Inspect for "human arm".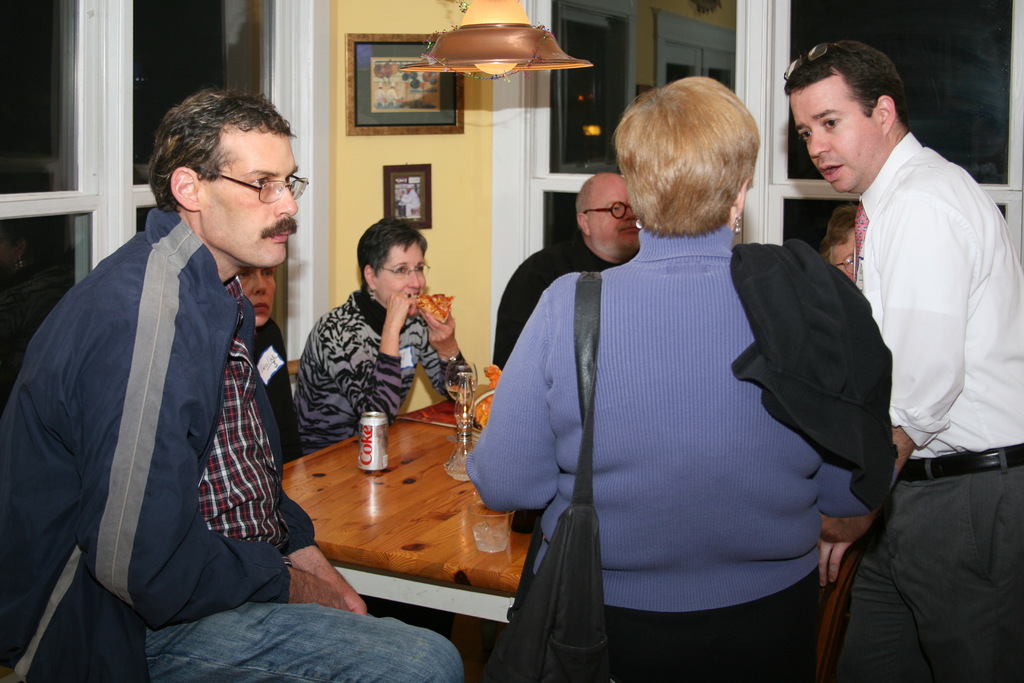
Inspection: (x1=260, y1=327, x2=303, y2=463).
